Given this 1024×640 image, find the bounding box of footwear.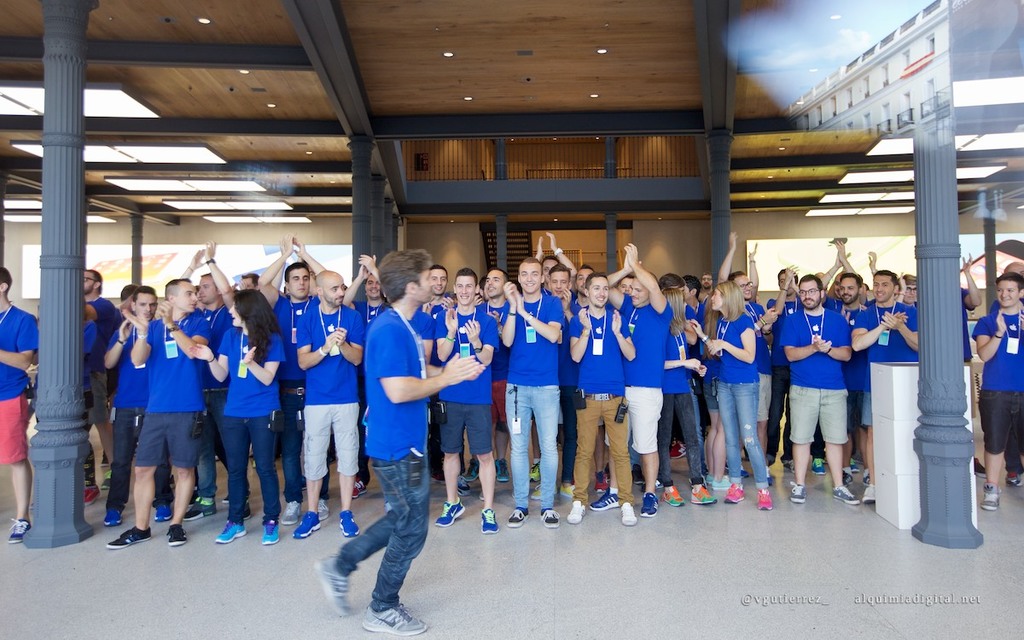
x1=103 y1=507 x2=123 y2=526.
